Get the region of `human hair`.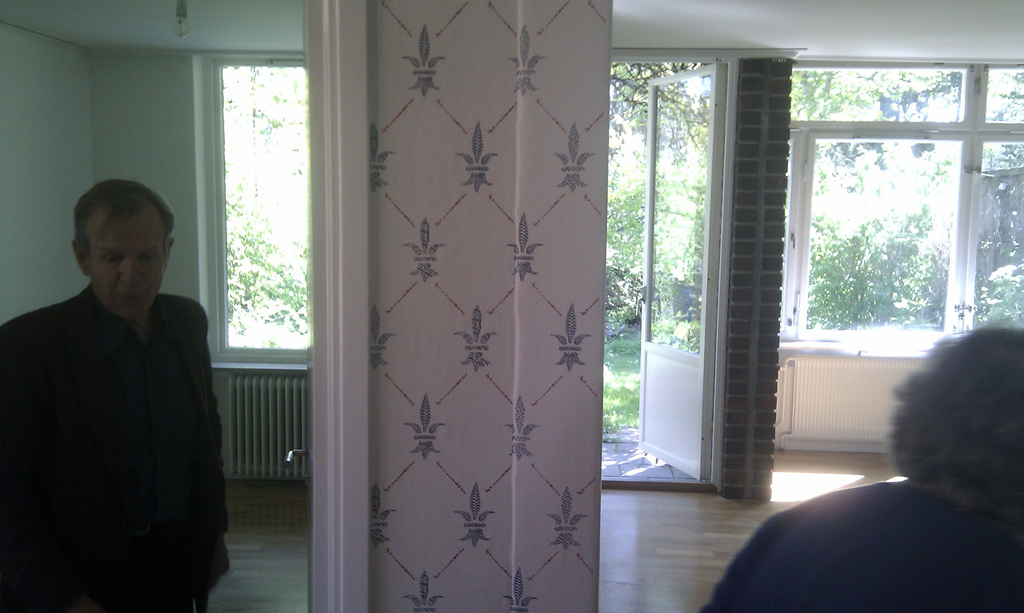
bbox=(73, 180, 174, 266).
